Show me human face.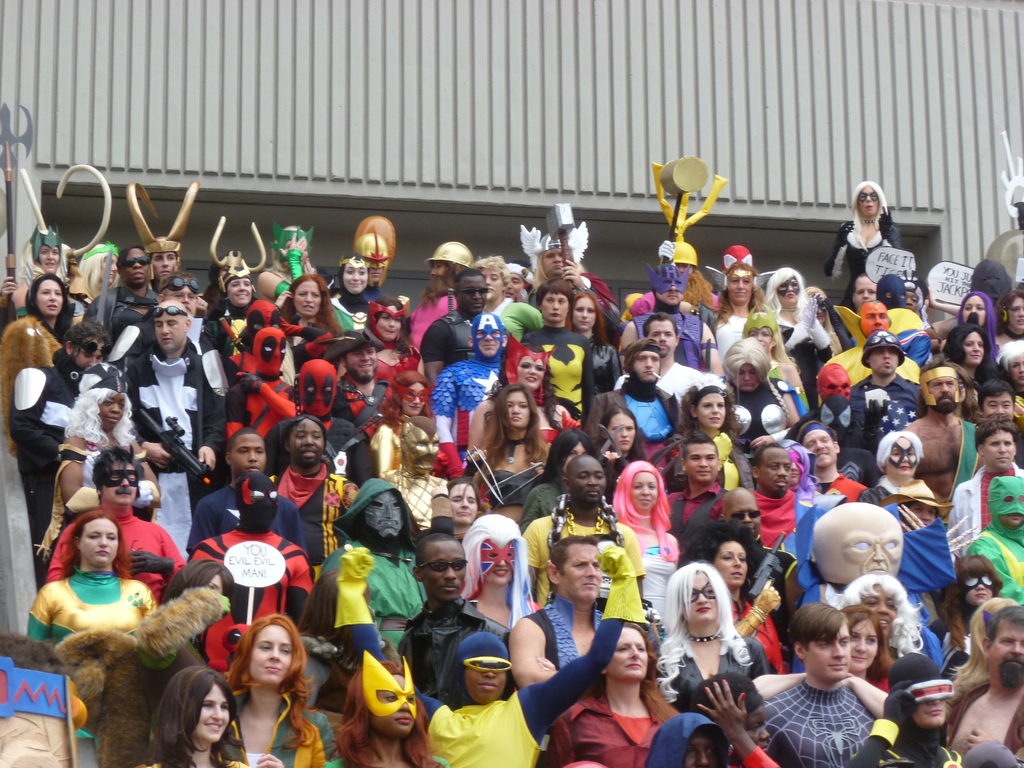
human face is here: pyautogui.locateOnScreen(607, 410, 635, 448).
